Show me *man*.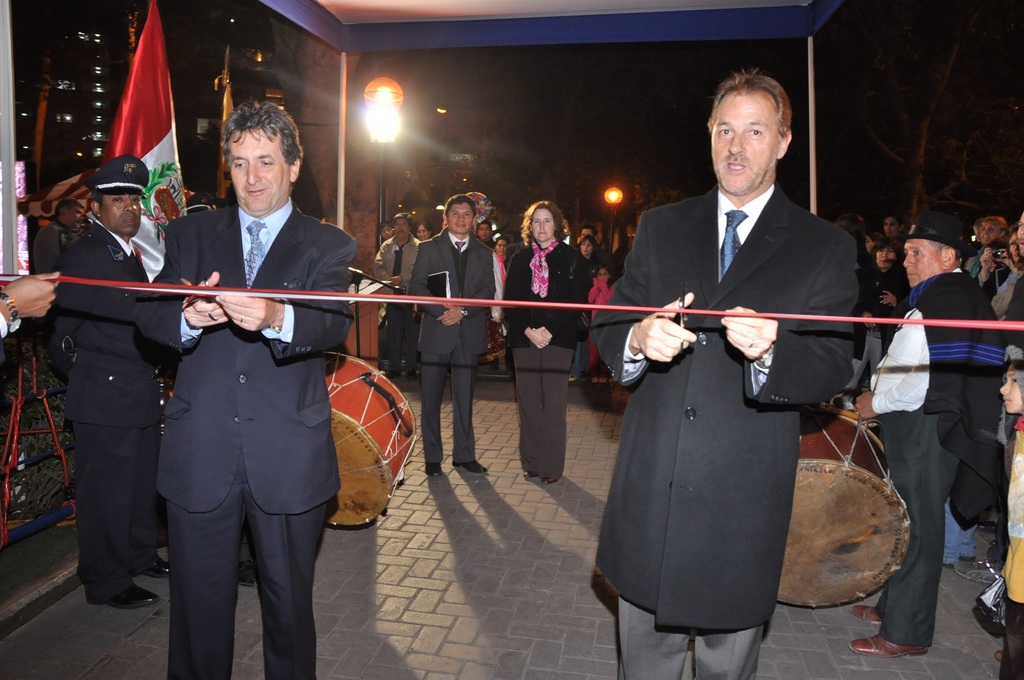
*man* is here: <bbox>38, 198, 89, 263</bbox>.
